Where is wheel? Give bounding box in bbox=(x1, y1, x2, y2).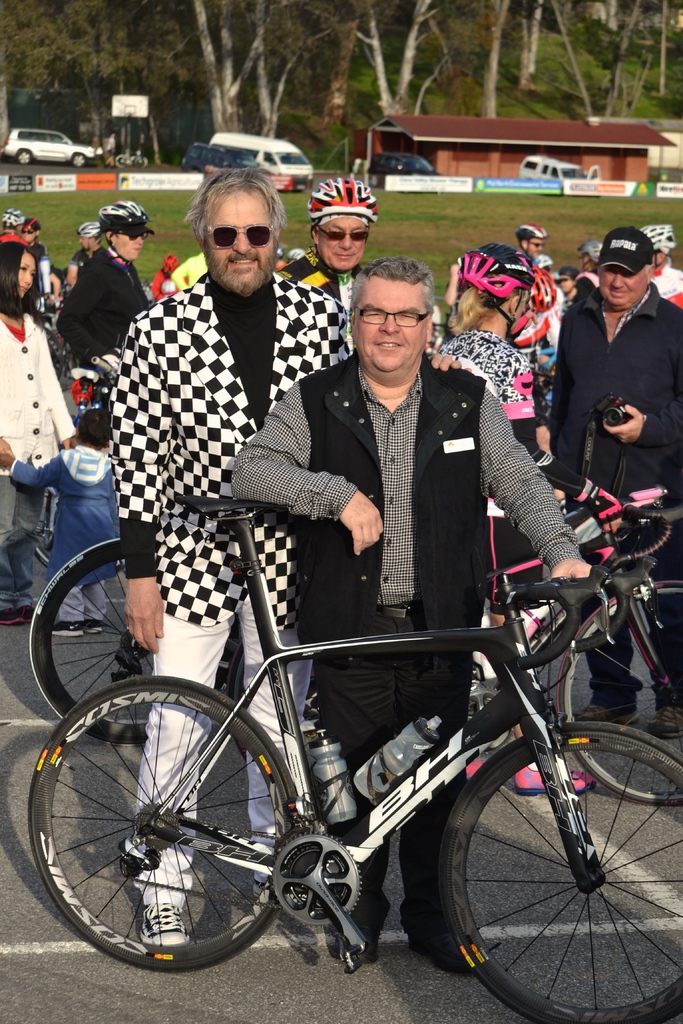
bbox=(69, 152, 84, 171).
